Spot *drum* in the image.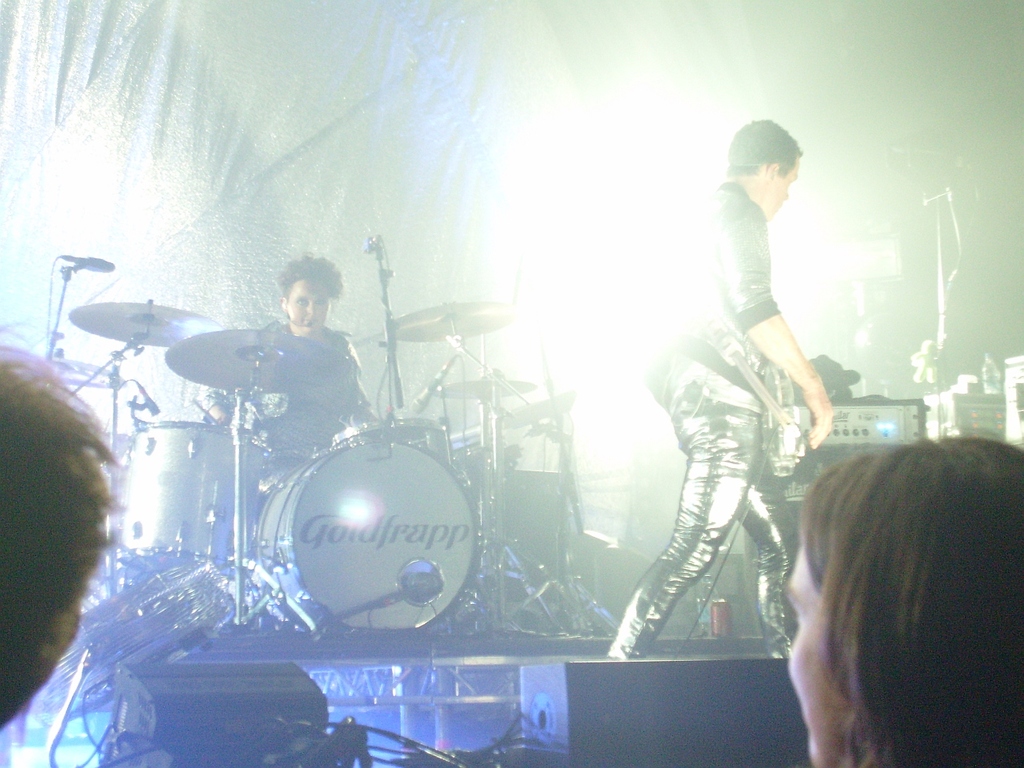
*drum* found at (121, 419, 271, 561).
